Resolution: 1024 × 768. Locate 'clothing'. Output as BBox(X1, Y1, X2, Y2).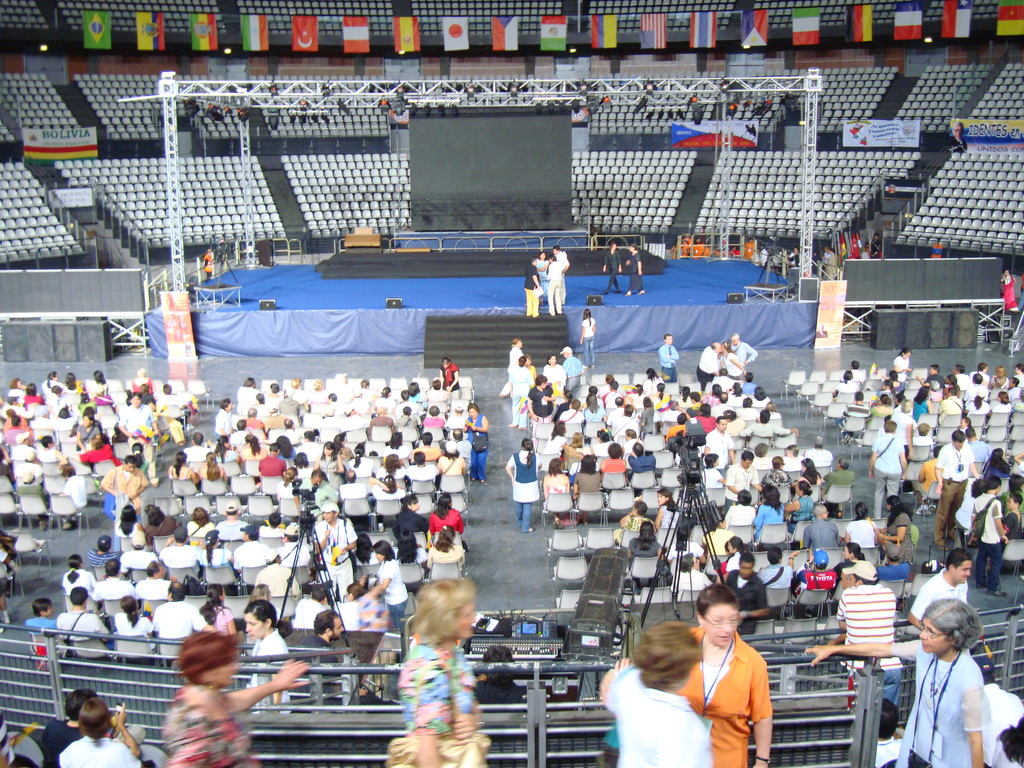
BBox(428, 504, 465, 535).
